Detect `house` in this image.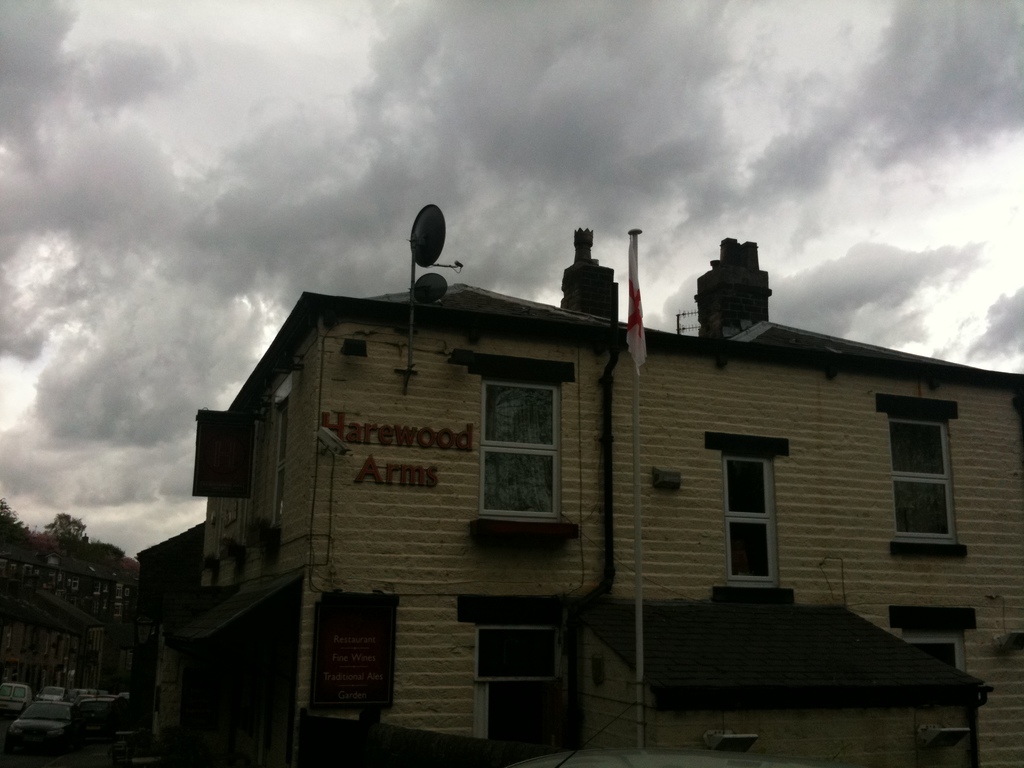
Detection: [138, 217, 1023, 767].
